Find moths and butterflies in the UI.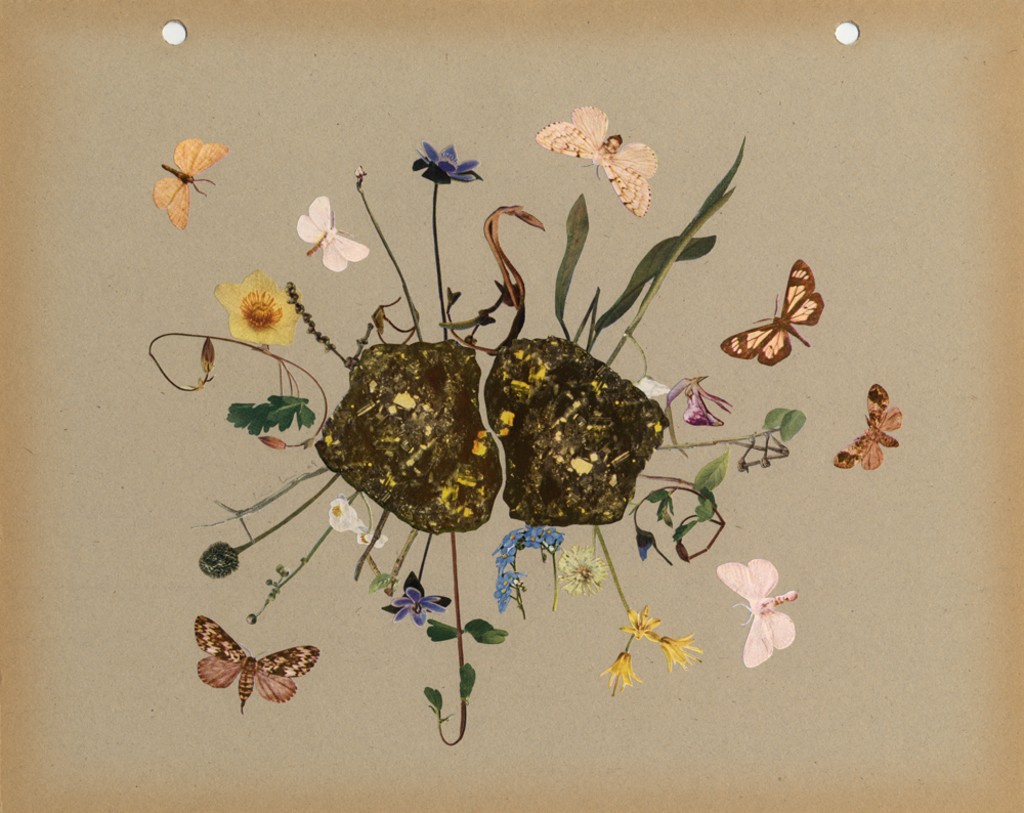
UI element at (155, 136, 230, 232).
